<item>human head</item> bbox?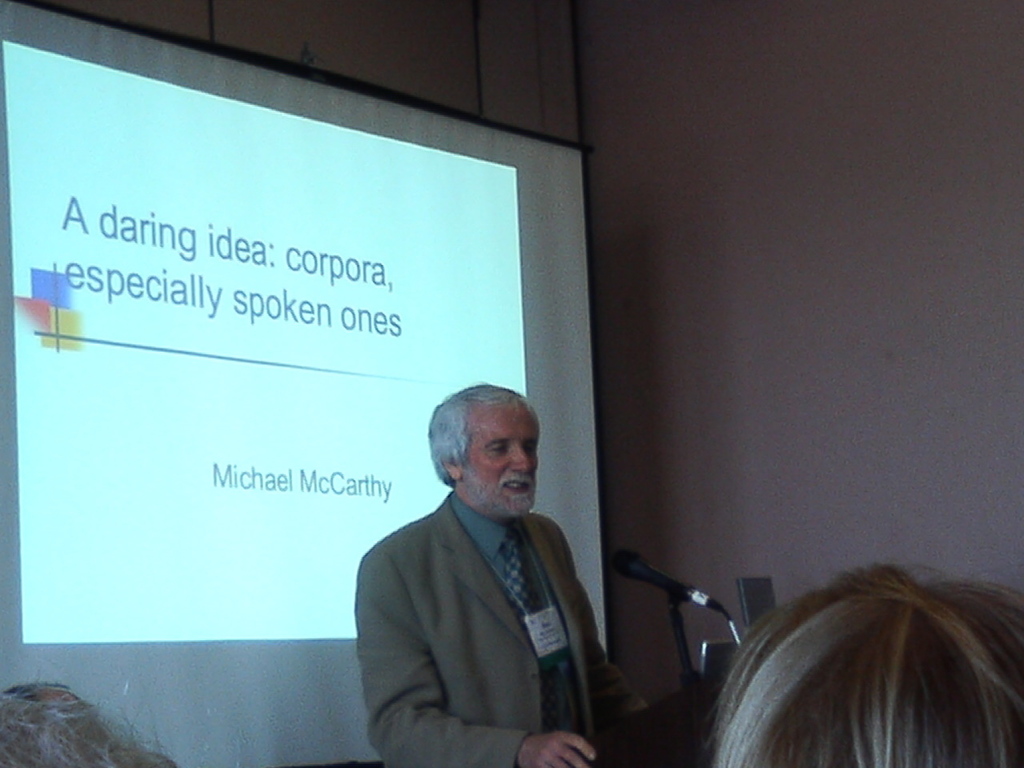
(left=0, top=678, right=238, bottom=767)
